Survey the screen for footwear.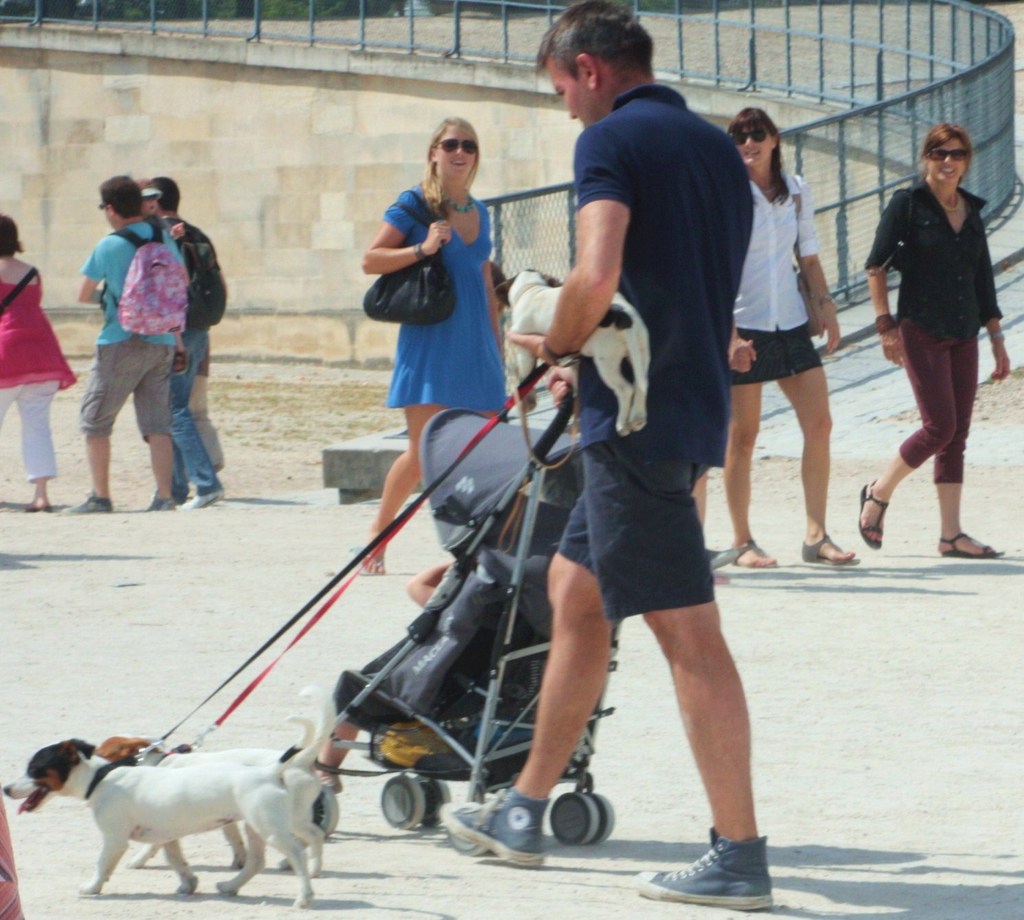
Survey found: (left=659, top=804, right=760, bottom=901).
